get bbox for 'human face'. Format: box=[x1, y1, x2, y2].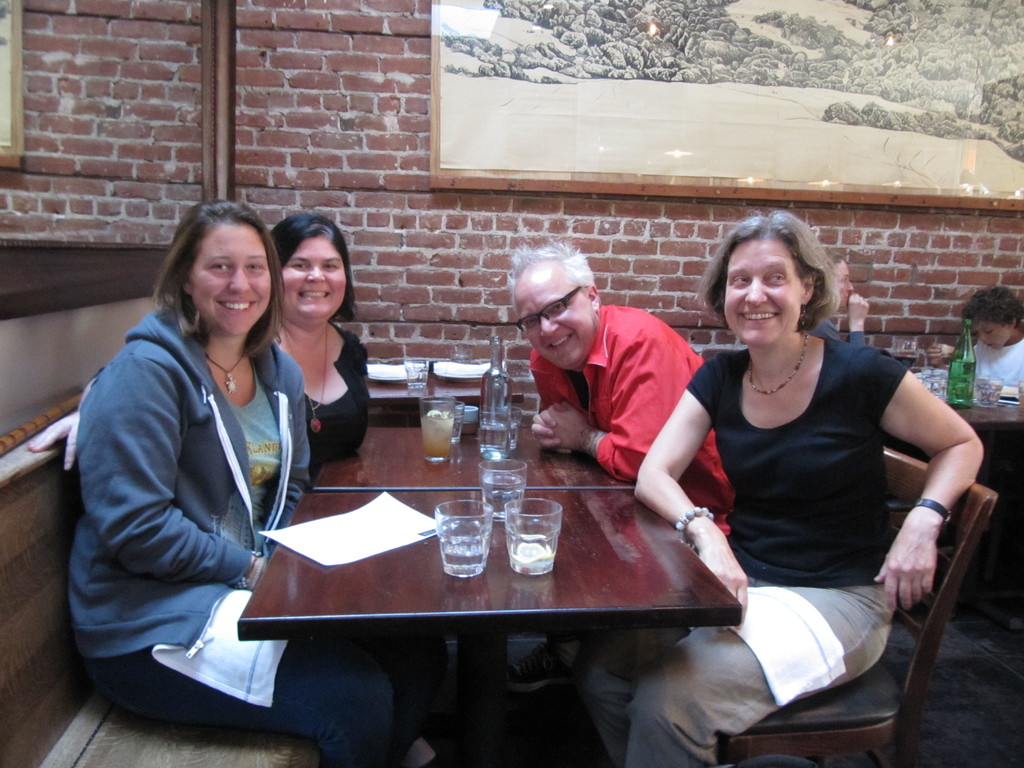
box=[282, 234, 348, 327].
